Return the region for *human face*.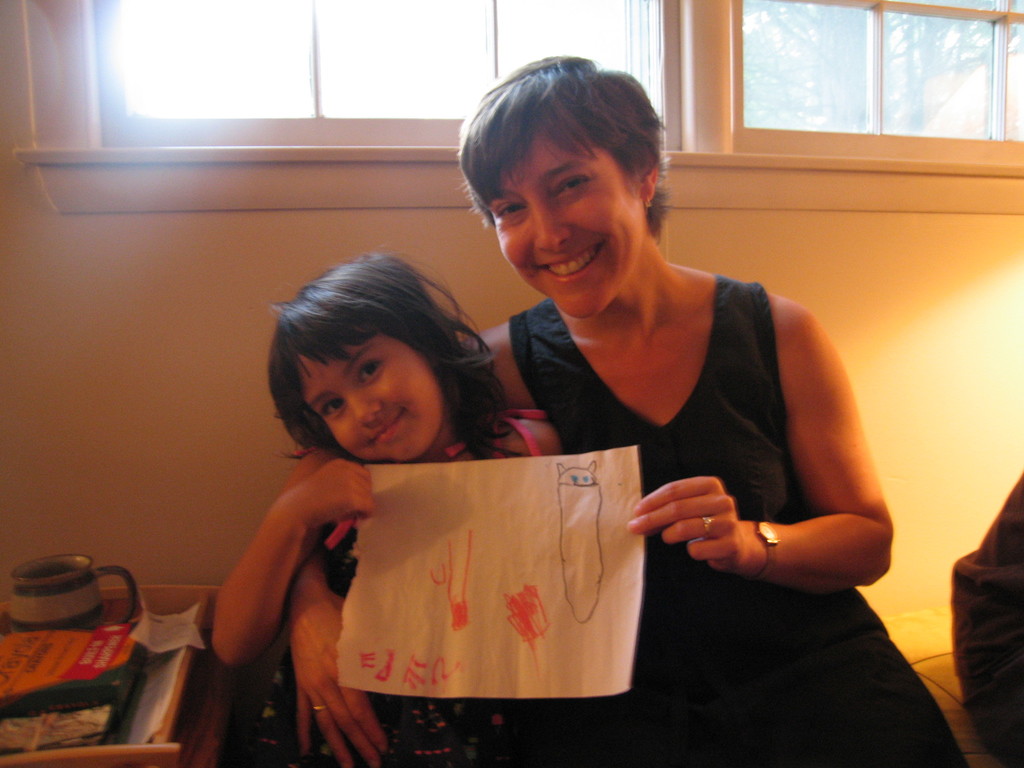
497 143 644 319.
